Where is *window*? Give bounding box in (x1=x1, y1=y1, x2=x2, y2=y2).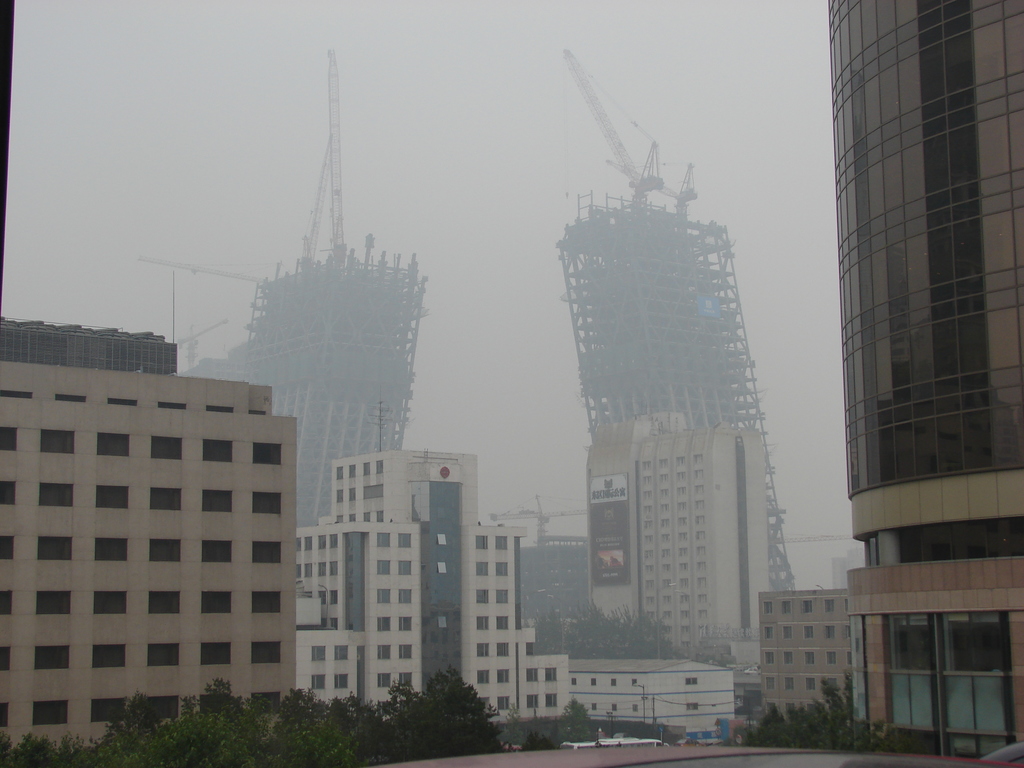
(x1=804, y1=650, x2=813, y2=666).
